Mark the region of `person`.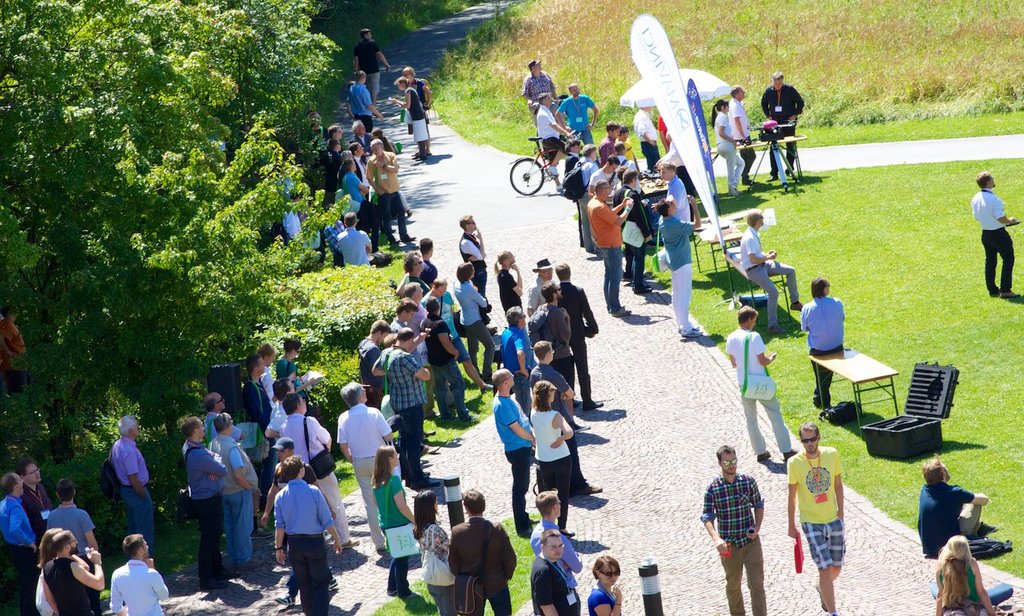
Region: [319,136,343,196].
